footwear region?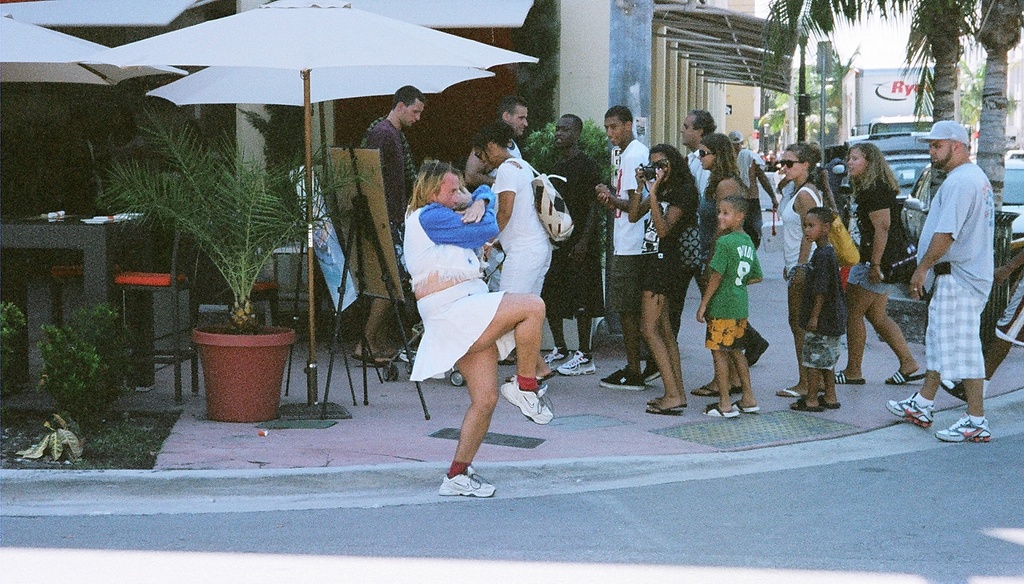
(886,393,932,422)
